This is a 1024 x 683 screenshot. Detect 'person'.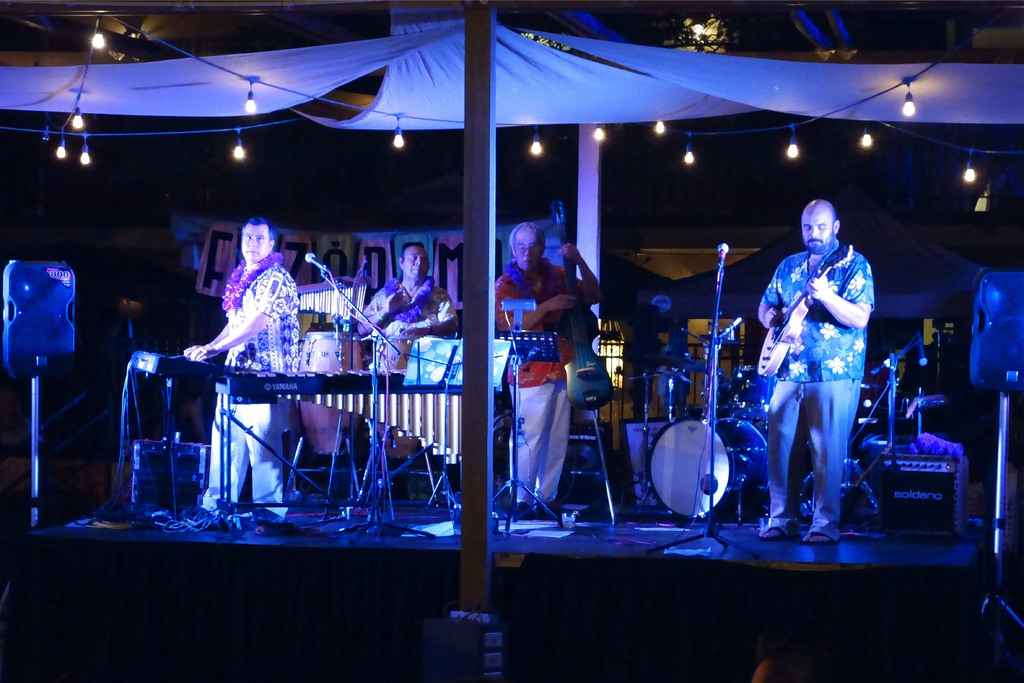
x1=354, y1=248, x2=455, y2=330.
